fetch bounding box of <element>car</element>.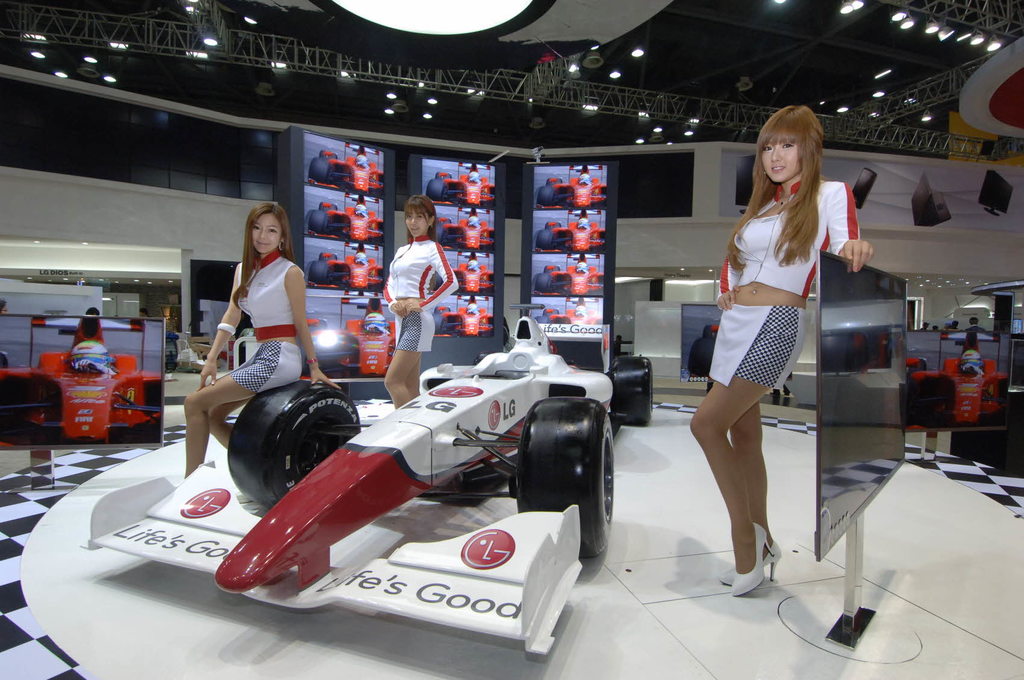
Bbox: left=437, top=208, right=497, bottom=252.
